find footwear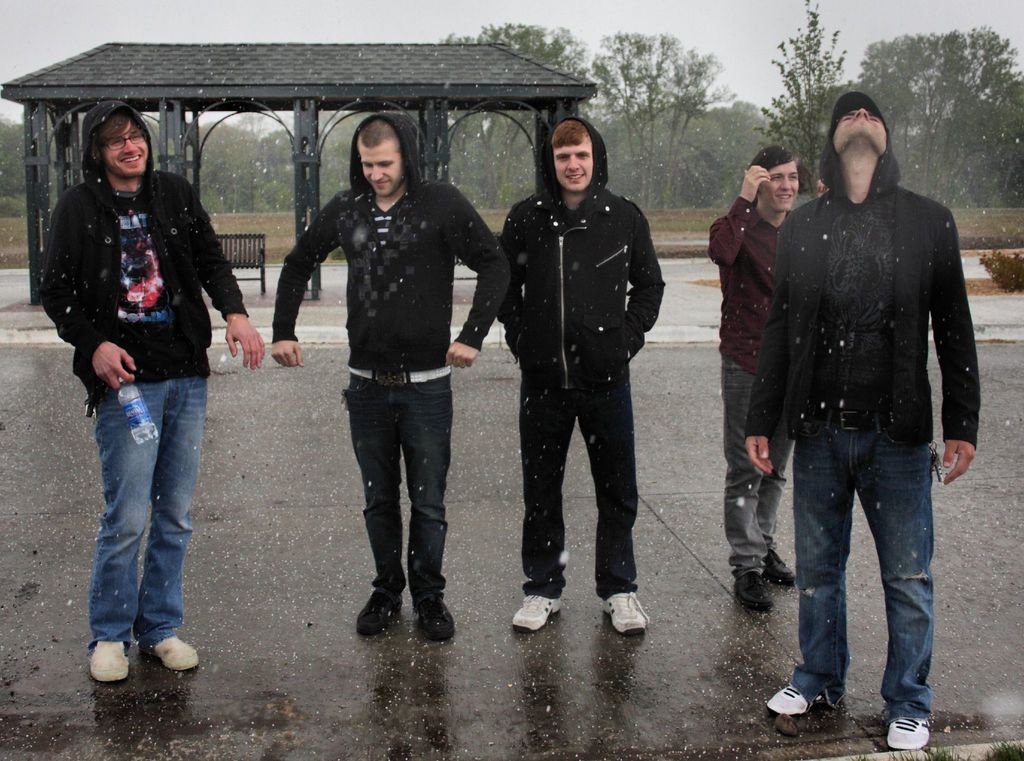
[603, 591, 649, 631]
